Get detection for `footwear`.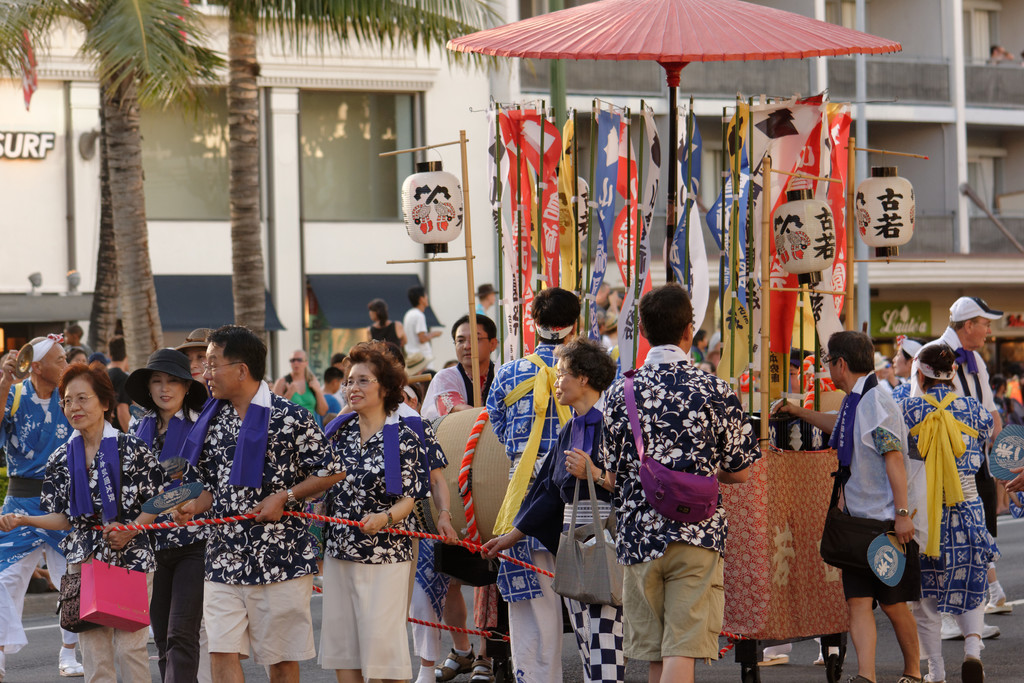
Detection: [848,675,870,682].
